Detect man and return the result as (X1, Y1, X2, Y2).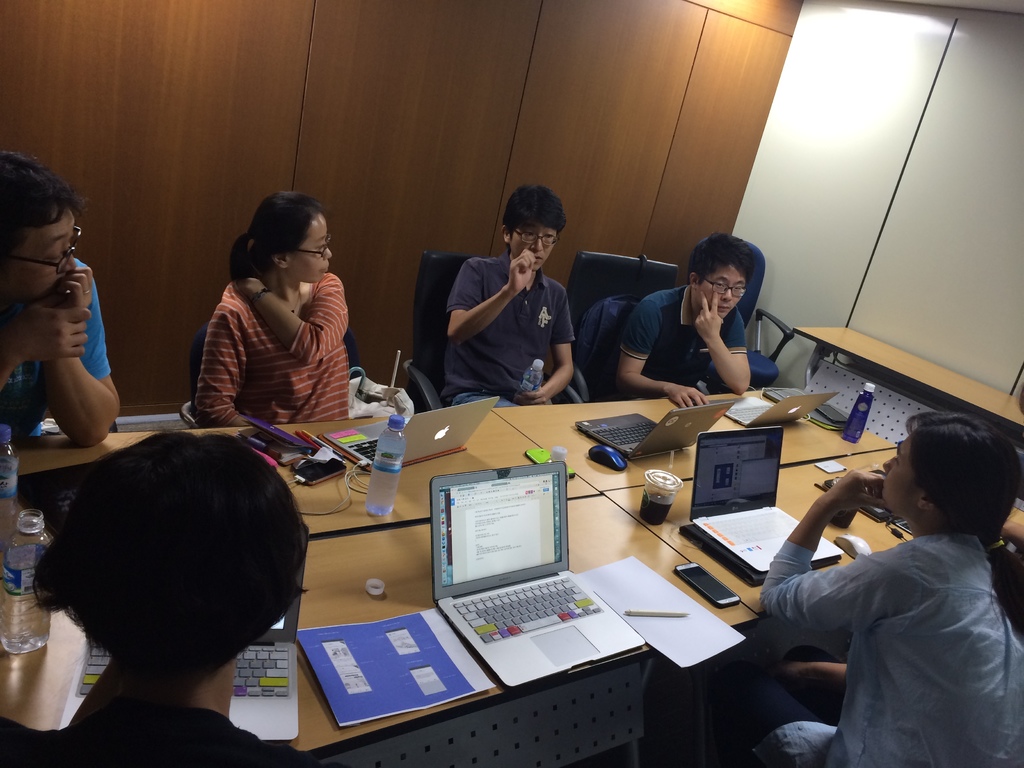
(429, 205, 604, 402).
